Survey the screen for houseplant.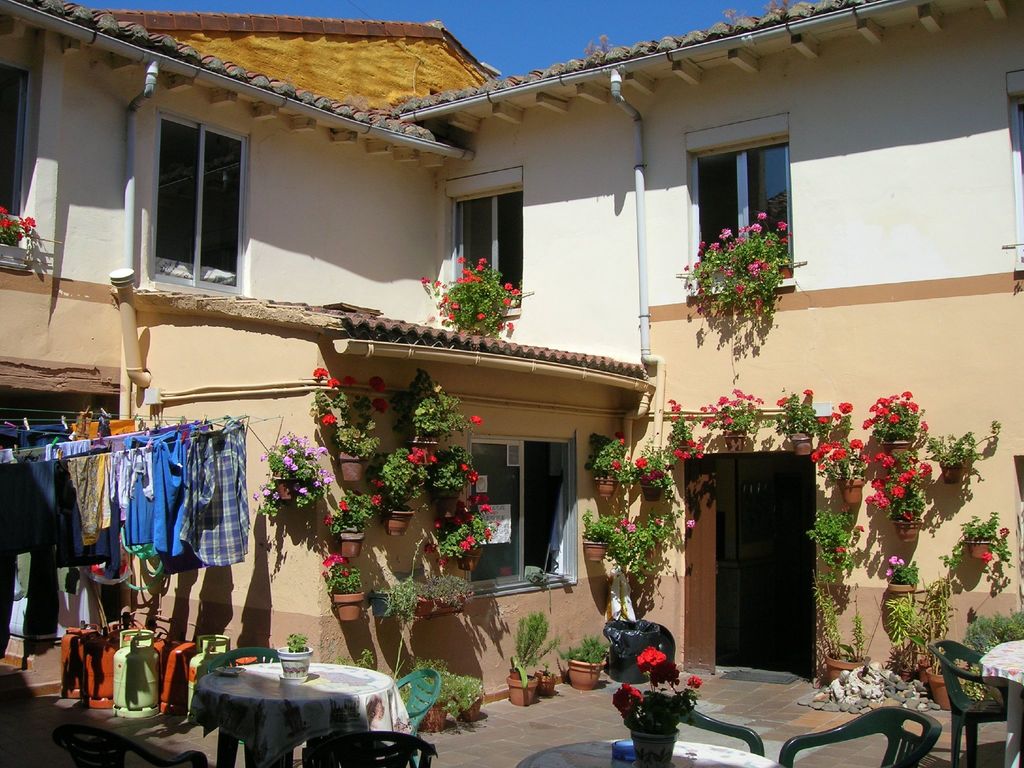
Survey found: {"x1": 668, "y1": 388, "x2": 696, "y2": 457}.
